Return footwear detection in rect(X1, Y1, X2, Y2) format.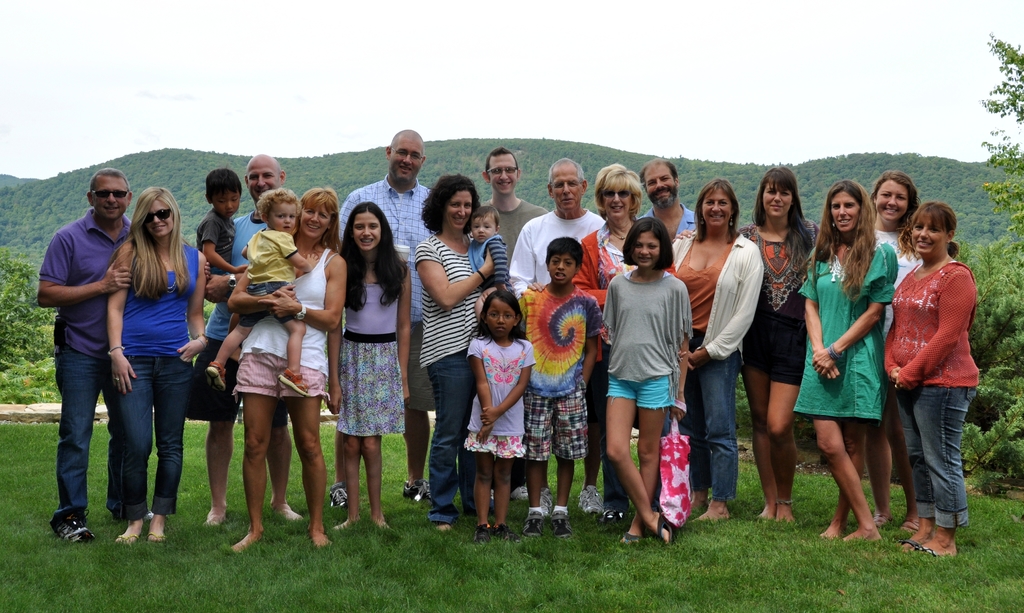
rect(900, 537, 916, 553).
